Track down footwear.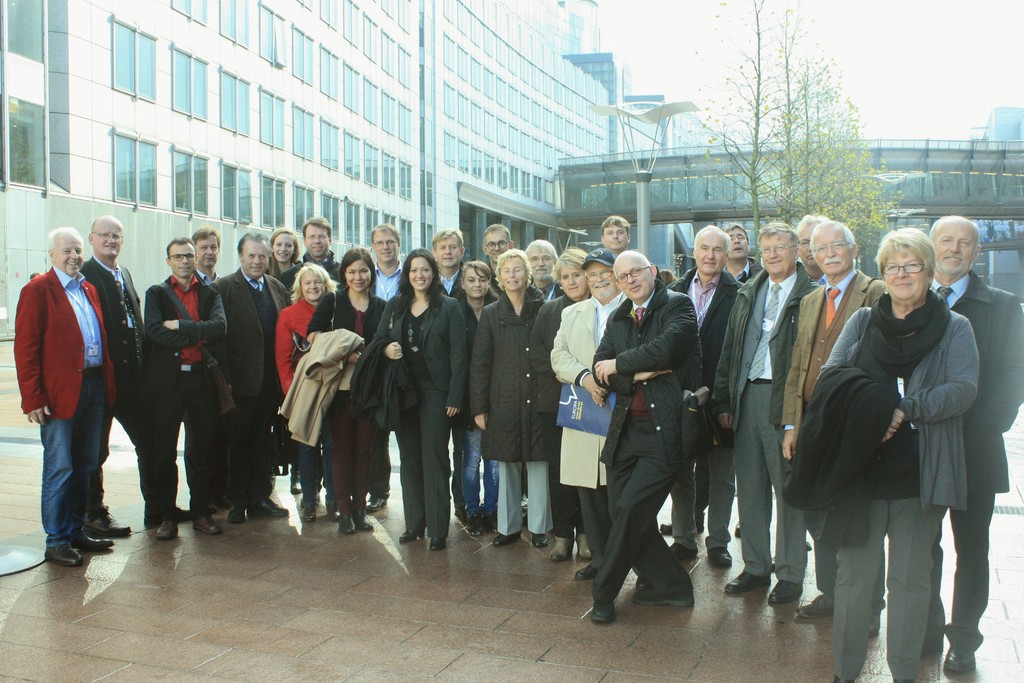
Tracked to left=192, top=511, right=223, bottom=538.
